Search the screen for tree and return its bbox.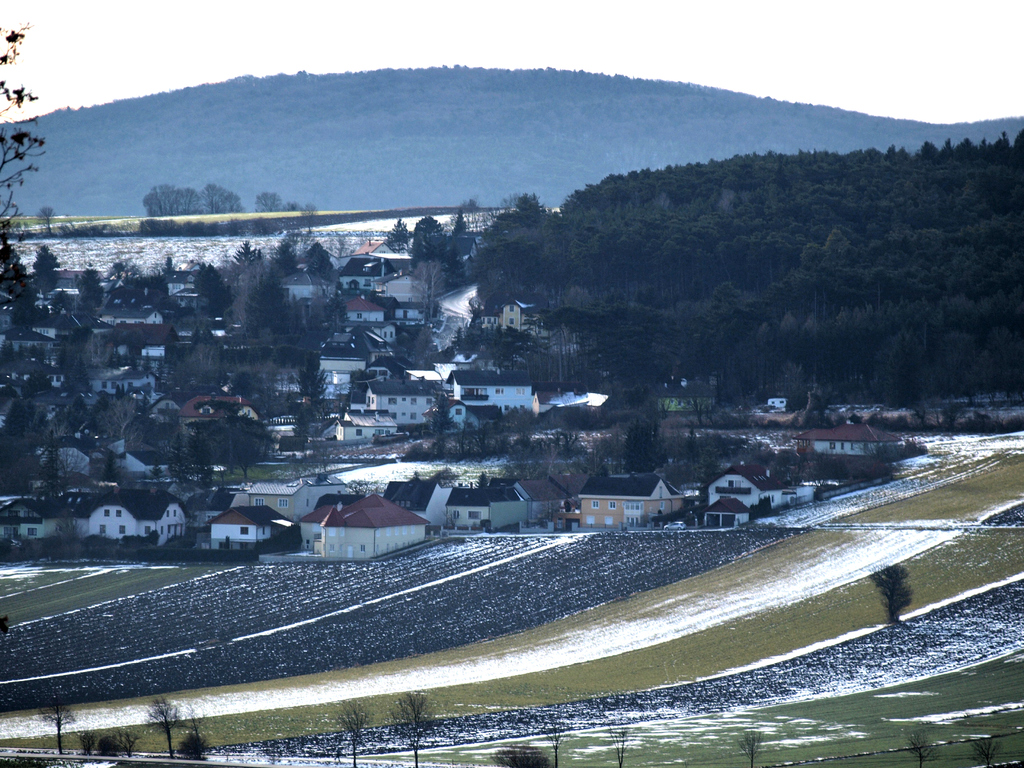
Found: [x1=483, y1=191, x2=545, y2=234].
